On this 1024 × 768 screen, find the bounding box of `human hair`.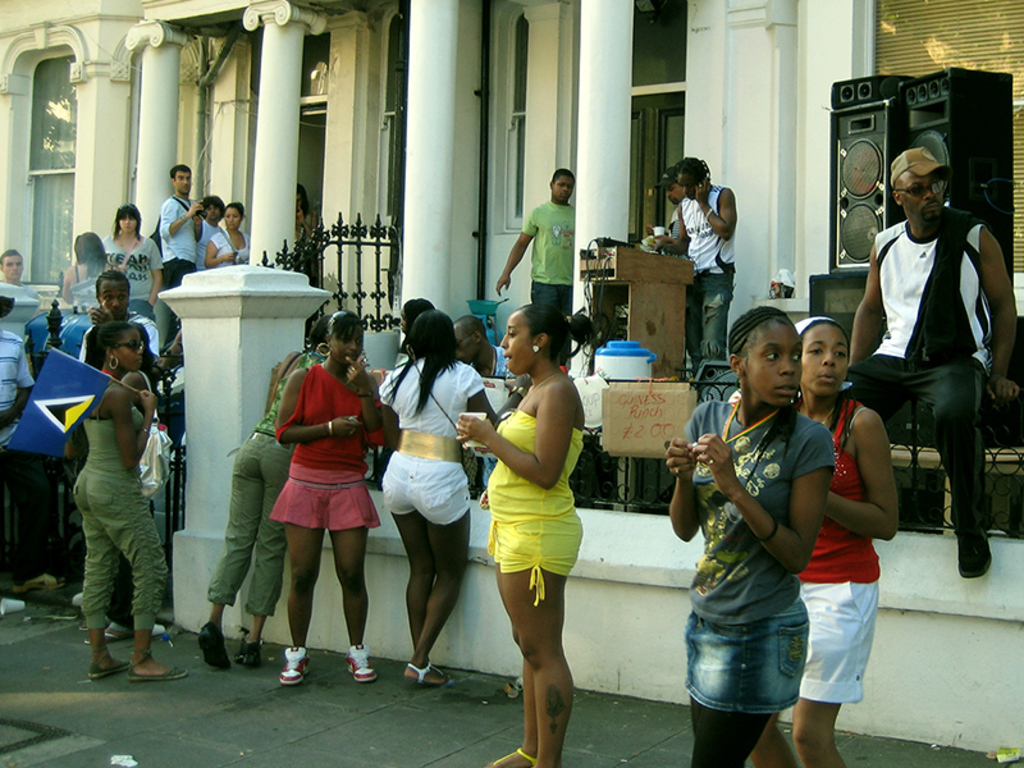
Bounding box: BBox(173, 157, 191, 177).
